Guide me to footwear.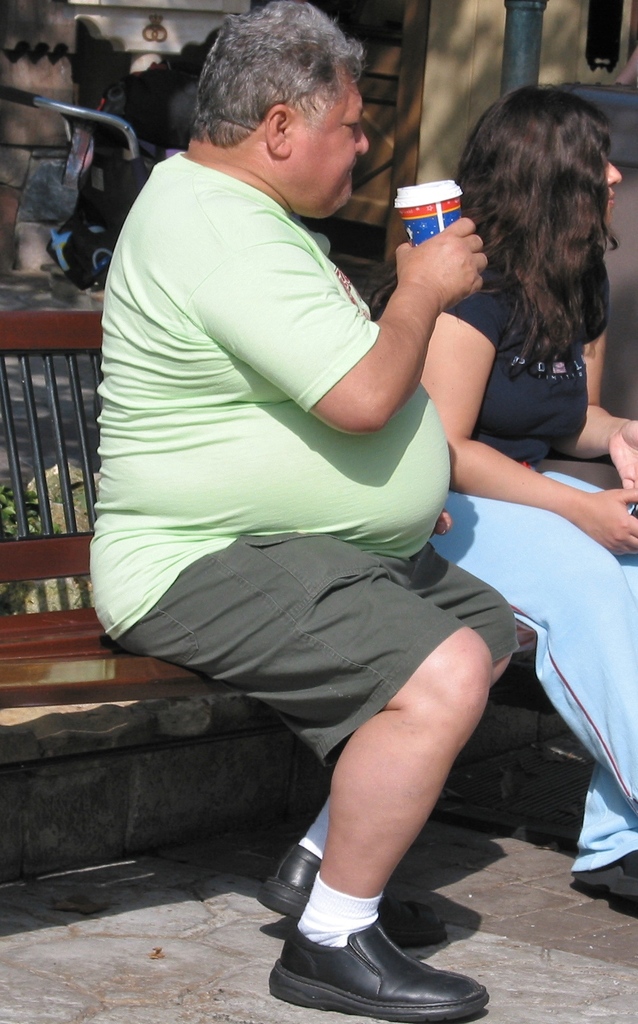
Guidance: bbox=(262, 847, 446, 952).
